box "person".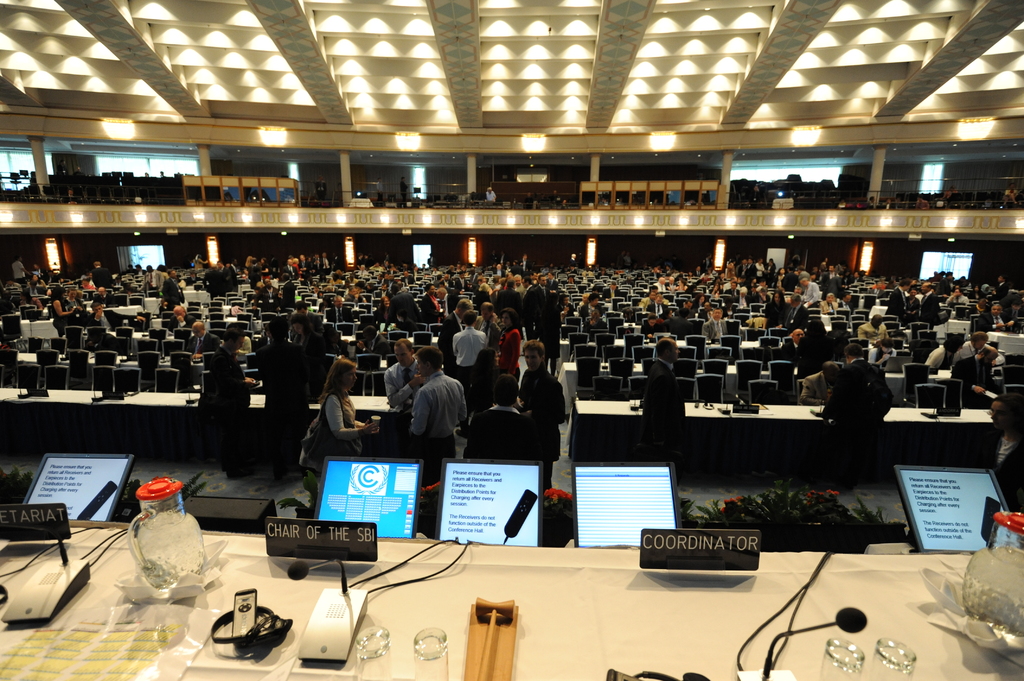
box=[816, 338, 887, 476].
